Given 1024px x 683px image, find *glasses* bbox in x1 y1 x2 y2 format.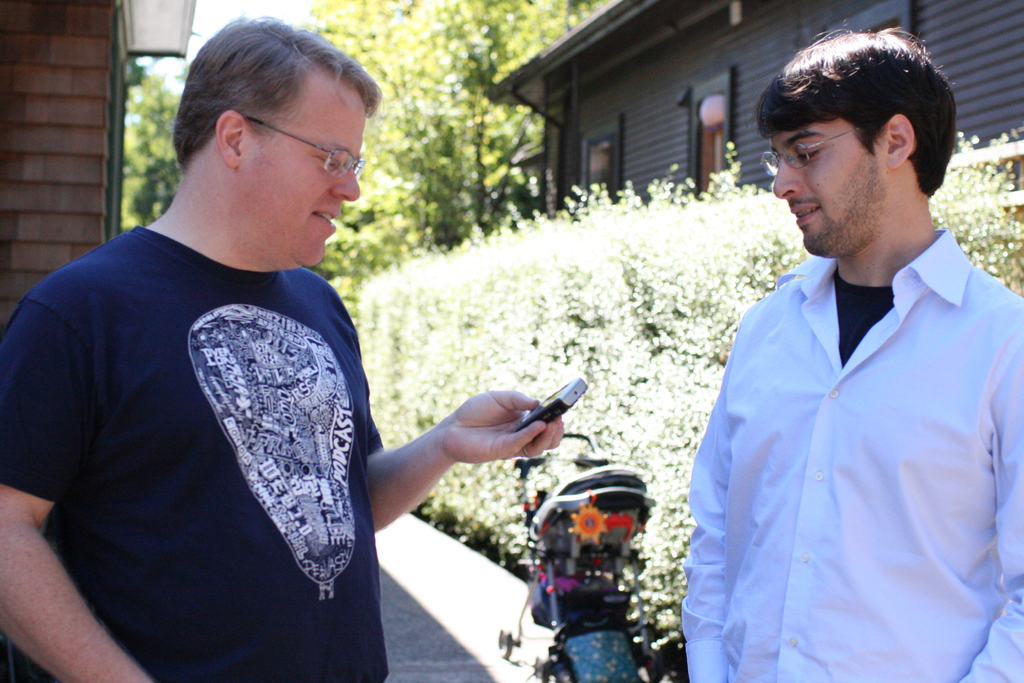
237 107 371 186.
